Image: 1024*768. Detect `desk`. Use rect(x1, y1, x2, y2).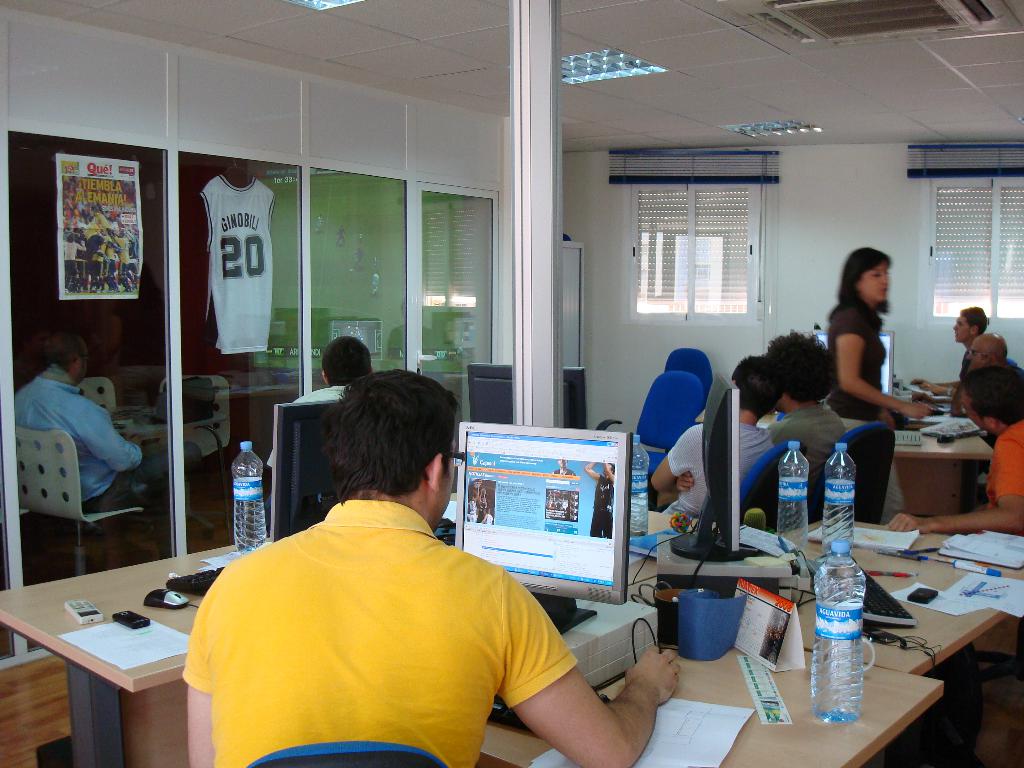
rect(0, 538, 265, 767).
